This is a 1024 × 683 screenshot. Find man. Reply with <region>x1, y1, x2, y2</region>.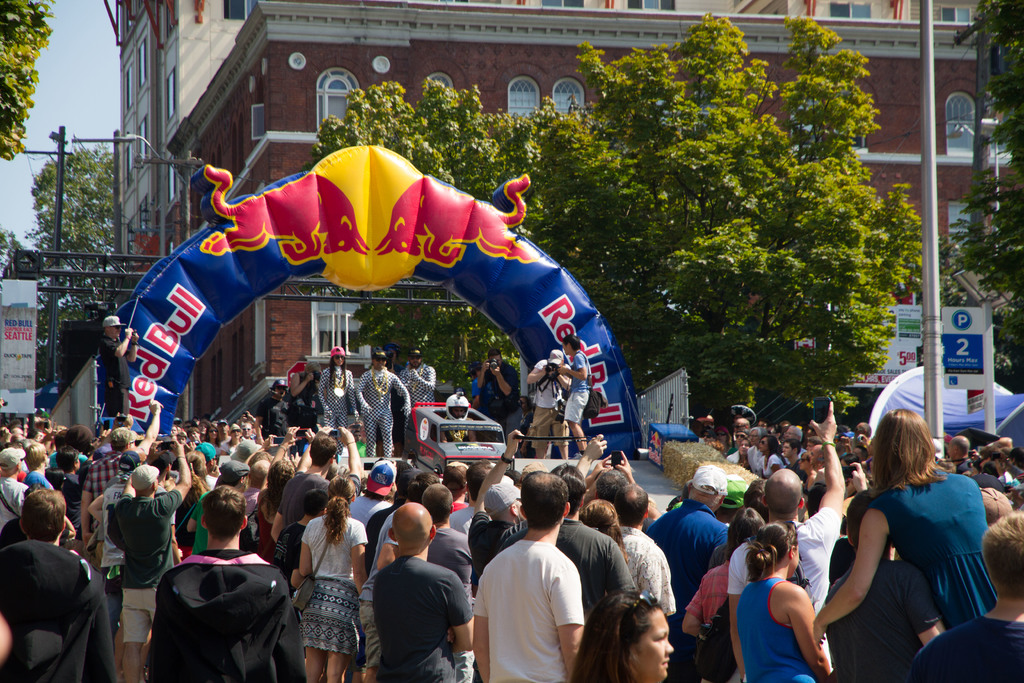
<region>397, 356, 444, 400</region>.
